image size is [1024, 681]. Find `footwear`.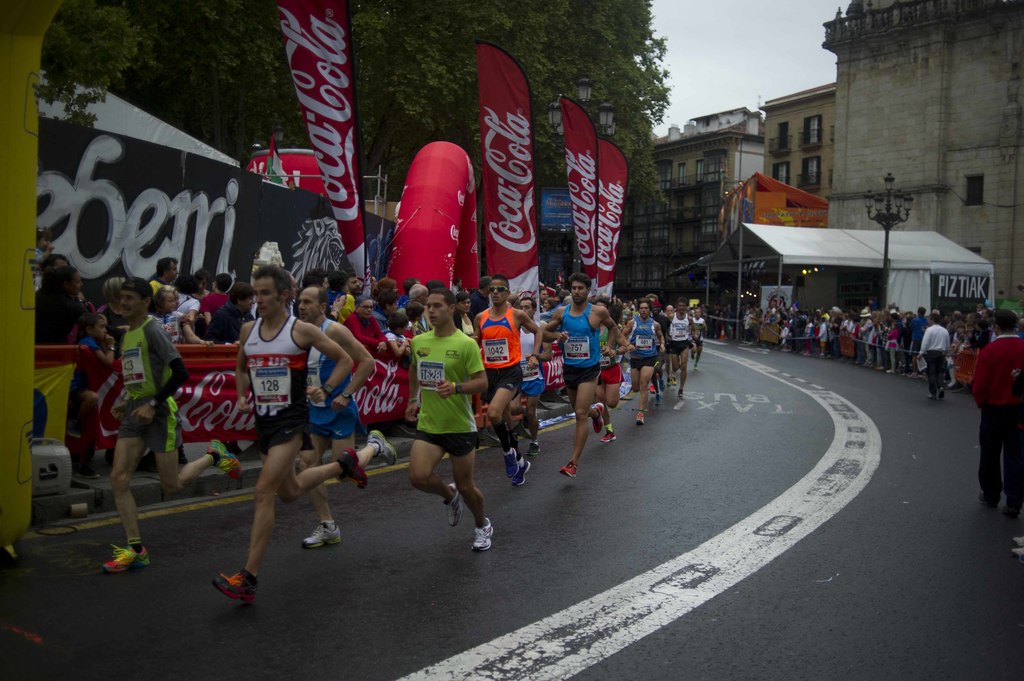
bbox=[468, 520, 493, 549].
